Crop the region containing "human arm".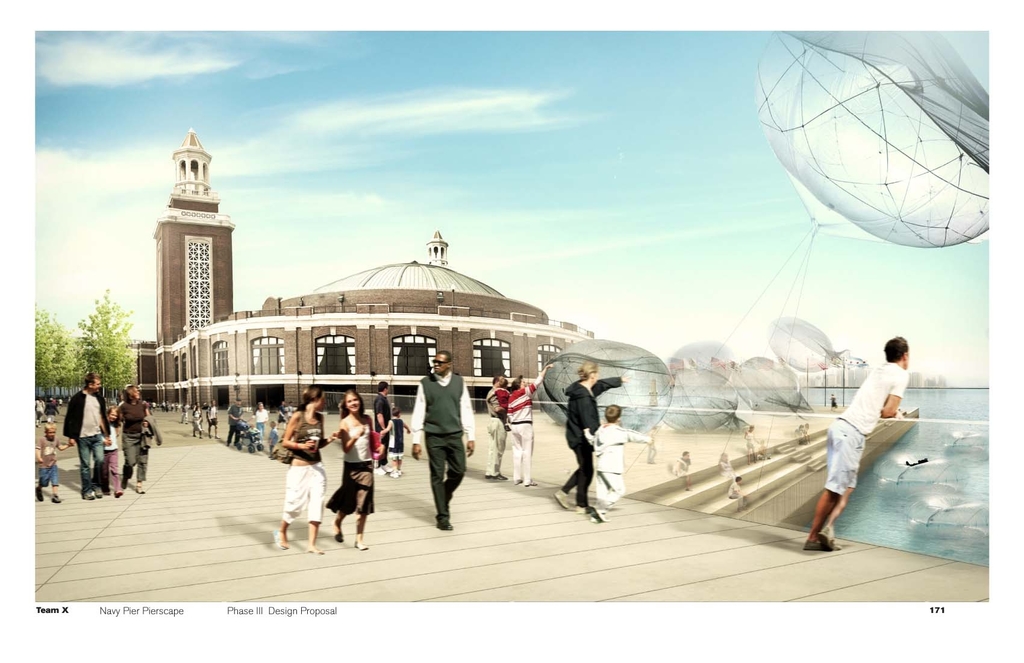
Crop region: Rect(413, 388, 423, 463).
